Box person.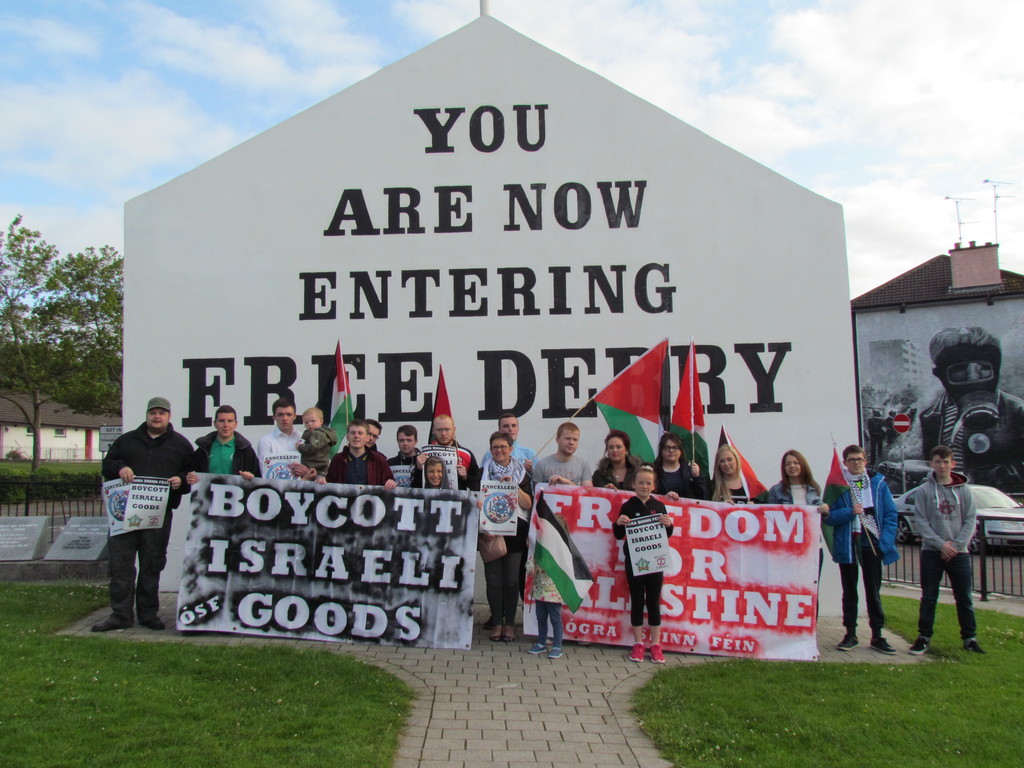
[617, 467, 675, 666].
